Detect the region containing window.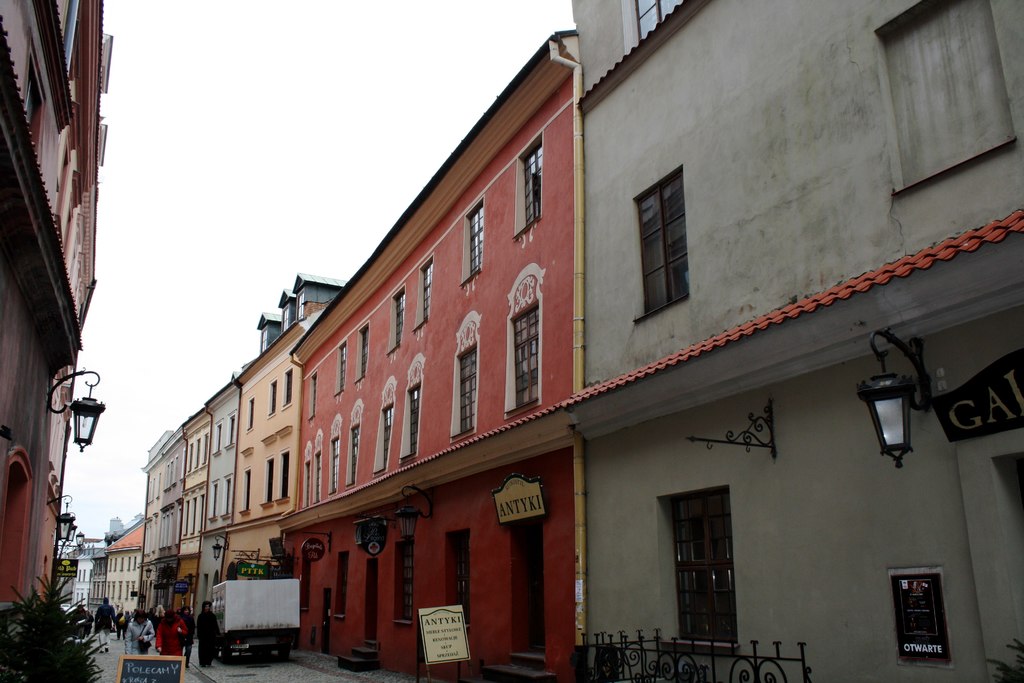
296 290 303 318.
